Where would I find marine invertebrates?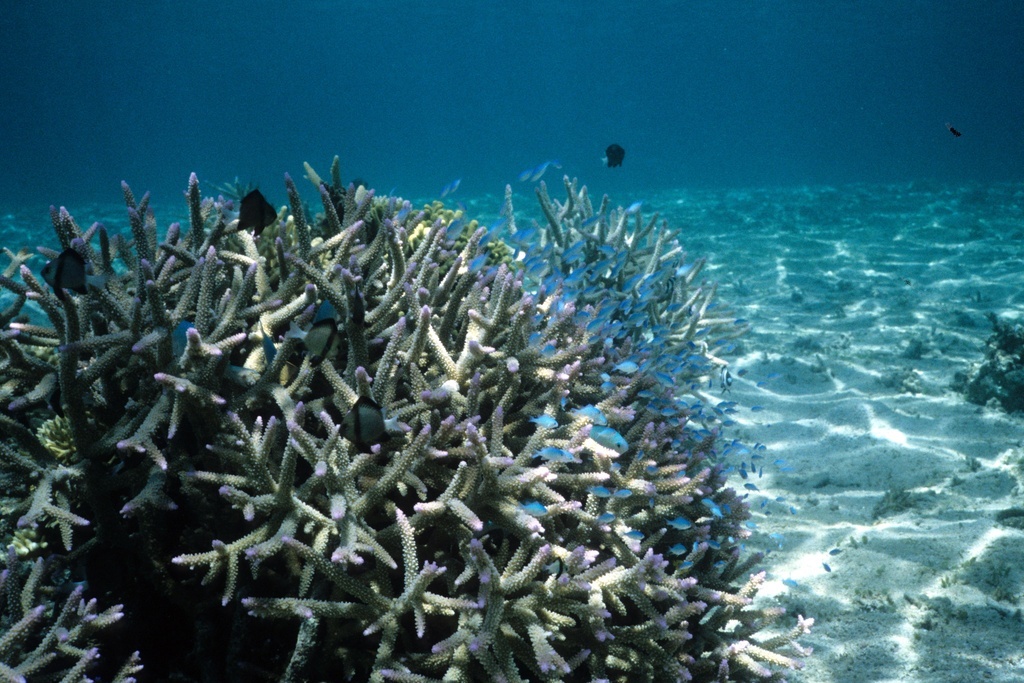
At crop(958, 305, 1020, 421).
